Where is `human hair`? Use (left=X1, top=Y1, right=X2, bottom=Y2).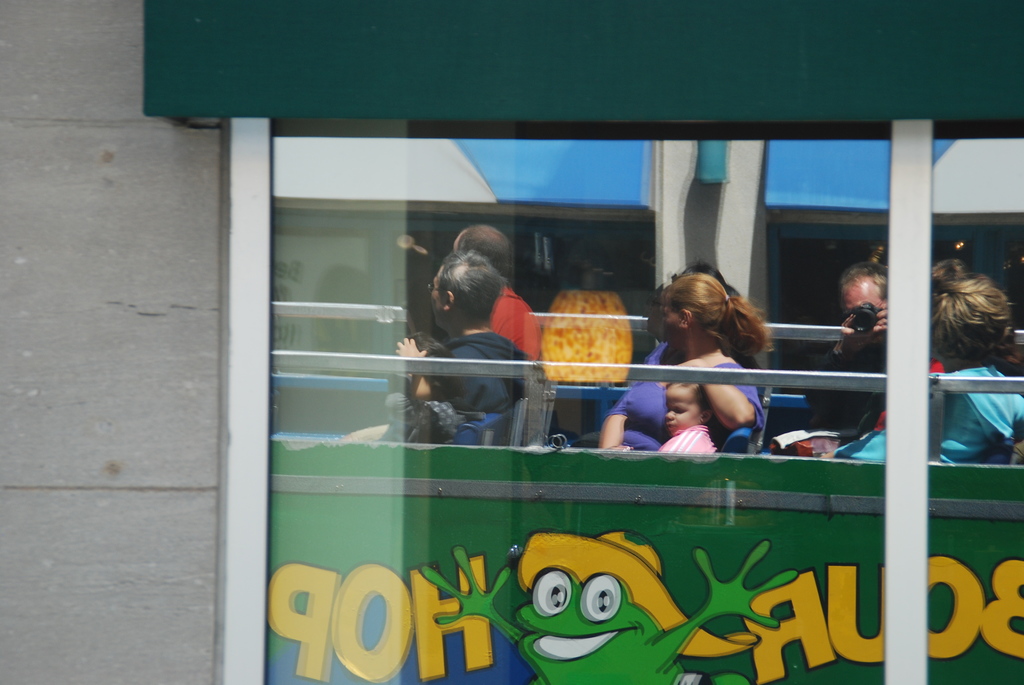
(left=838, top=260, right=890, bottom=304).
